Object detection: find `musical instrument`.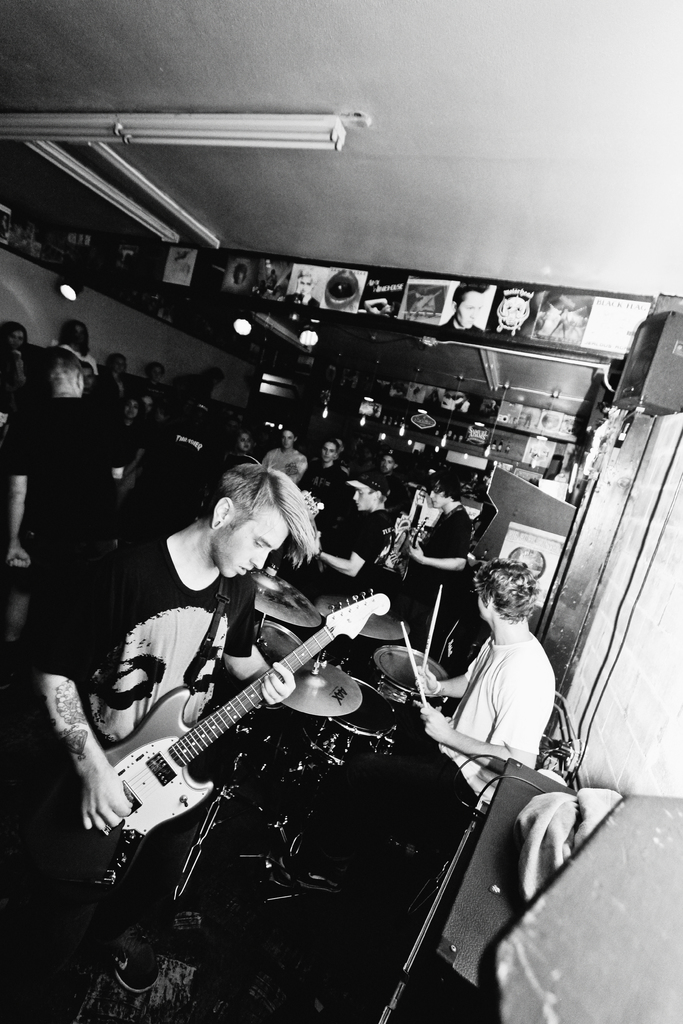
(74,556,410,893).
